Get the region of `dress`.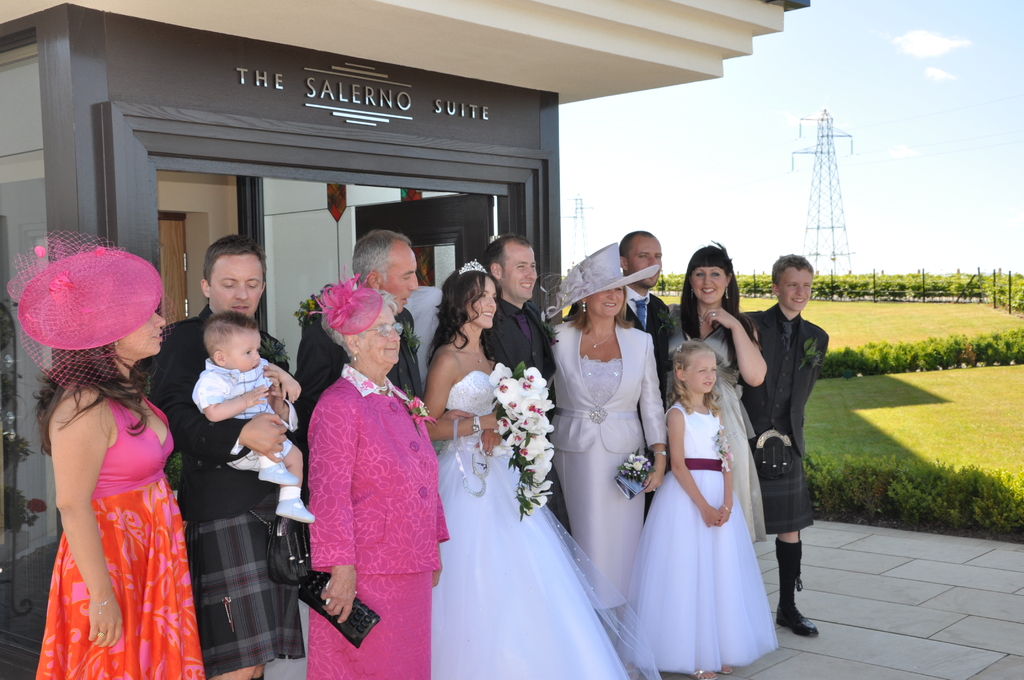
l=543, t=319, r=662, b=610.
